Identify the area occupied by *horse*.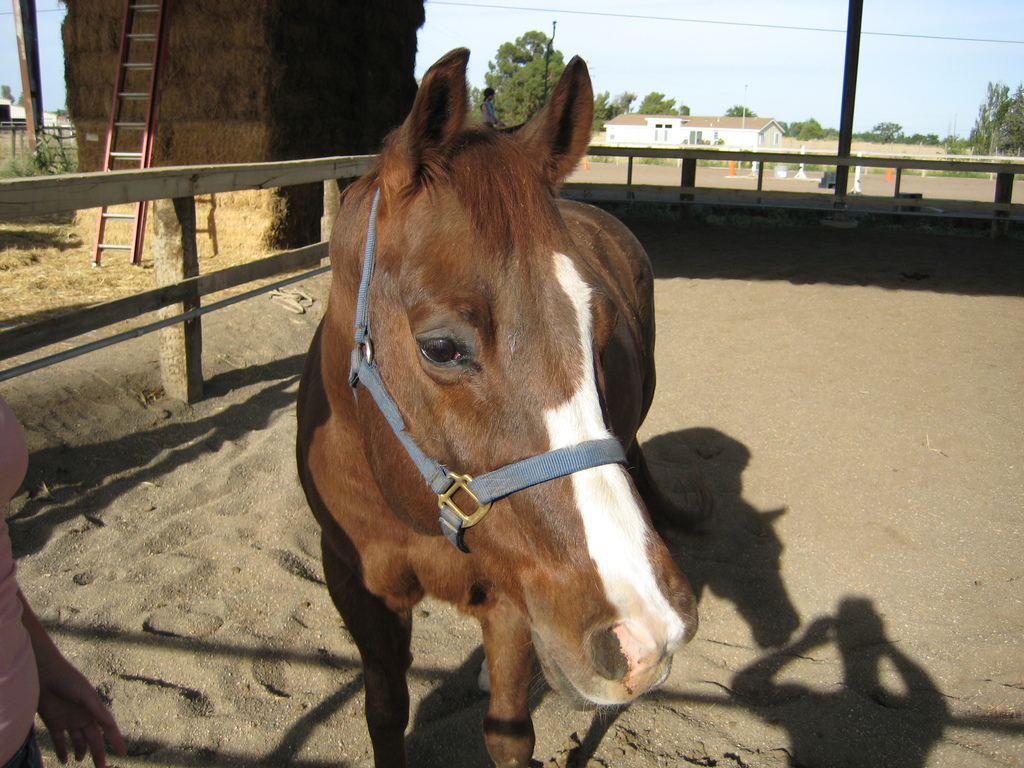
Area: {"left": 291, "top": 42, "right": 701, "bottom": 767}.
